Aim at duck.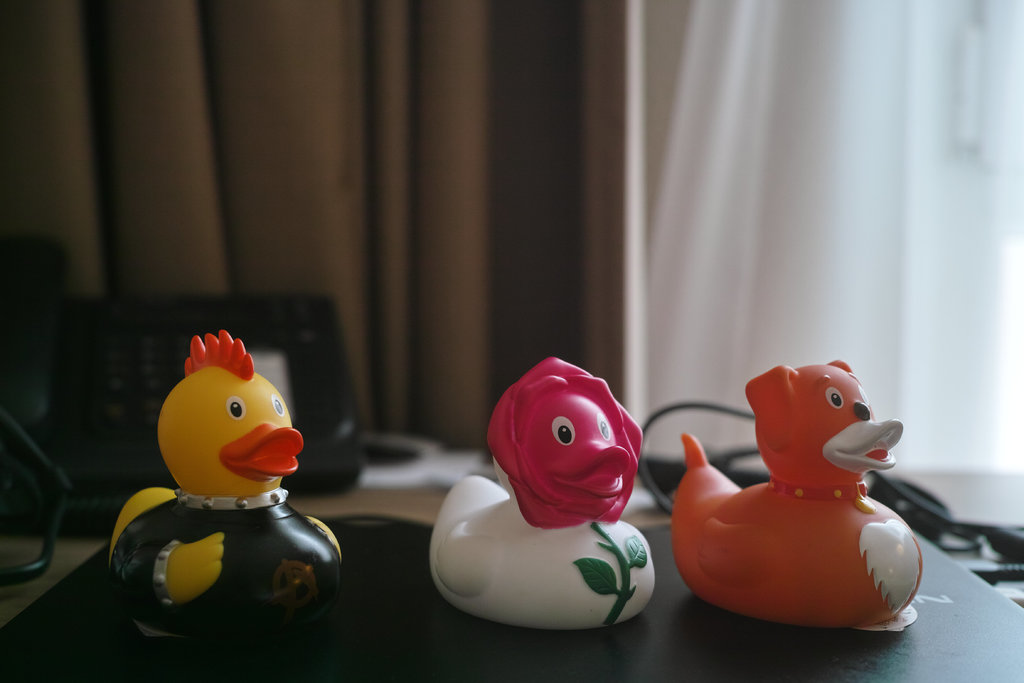
Aimed at x1=417, y1=345, x2=659, y2=628.
